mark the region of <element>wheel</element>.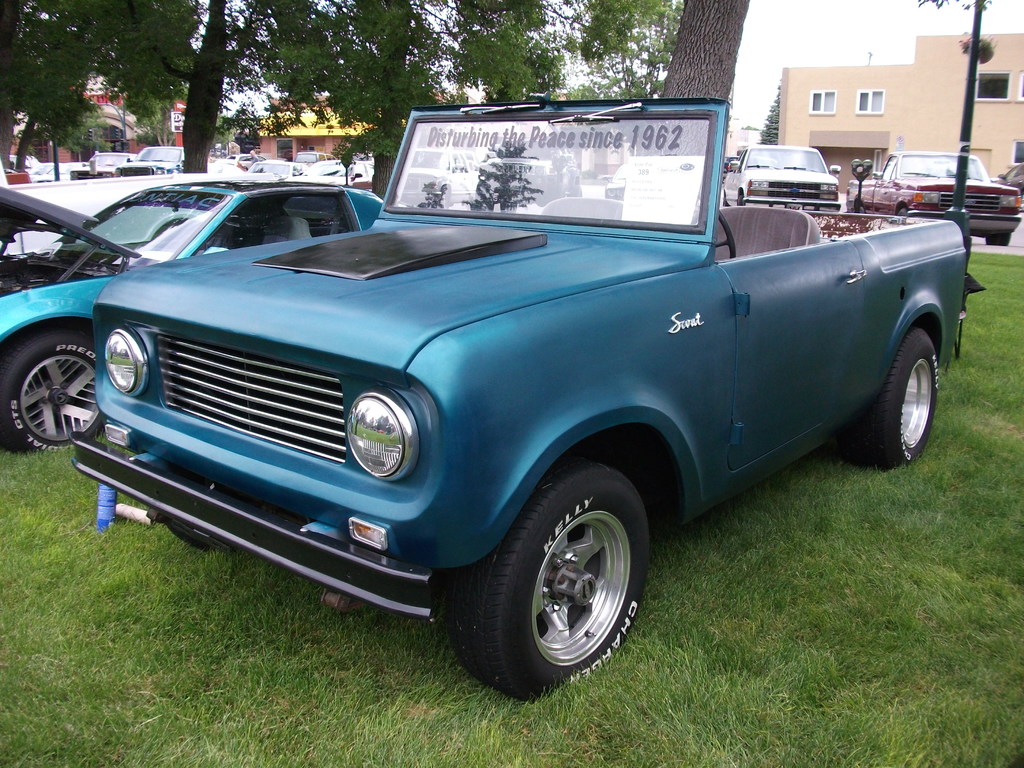
Region: <box>0,319,102,452</box>.
